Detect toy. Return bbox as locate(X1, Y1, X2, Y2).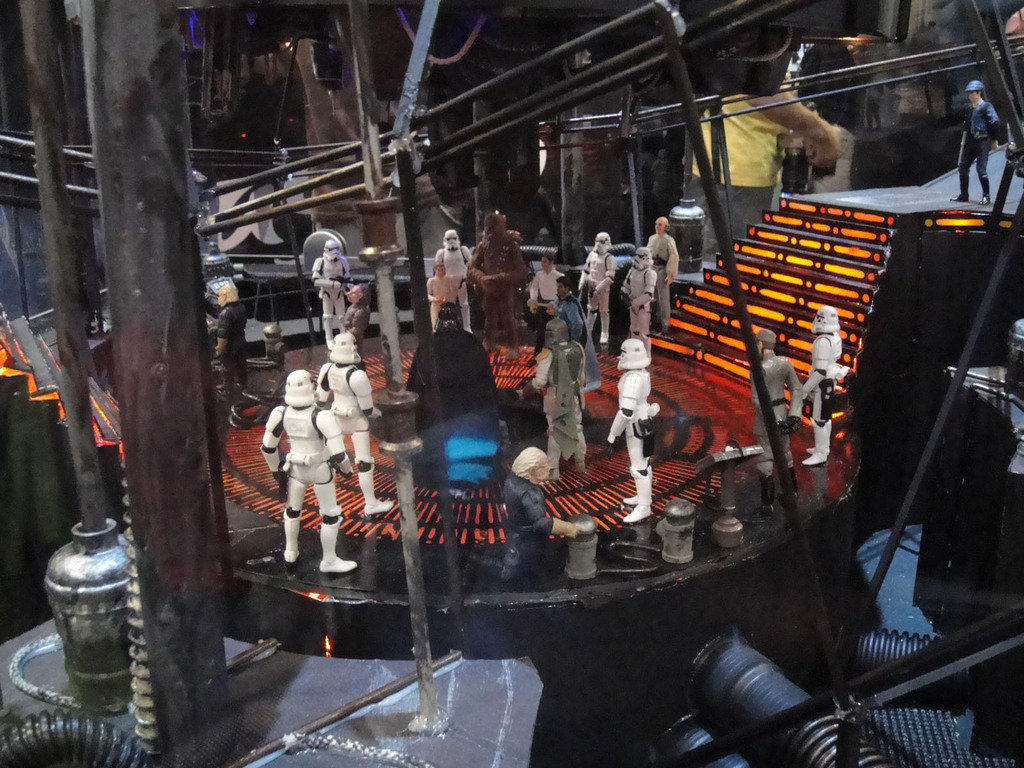
locate(616, 243, 654, 335).
